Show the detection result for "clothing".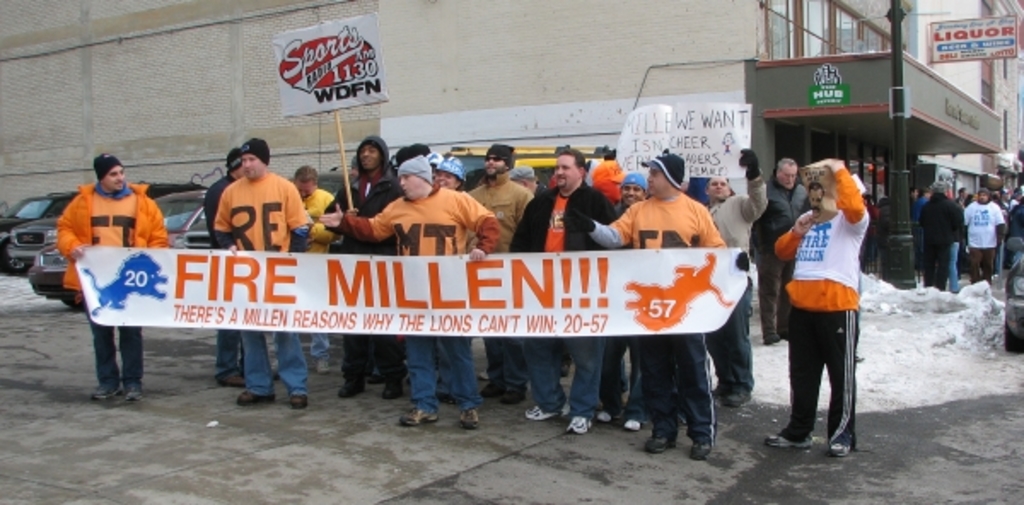
341,143,410,384.
